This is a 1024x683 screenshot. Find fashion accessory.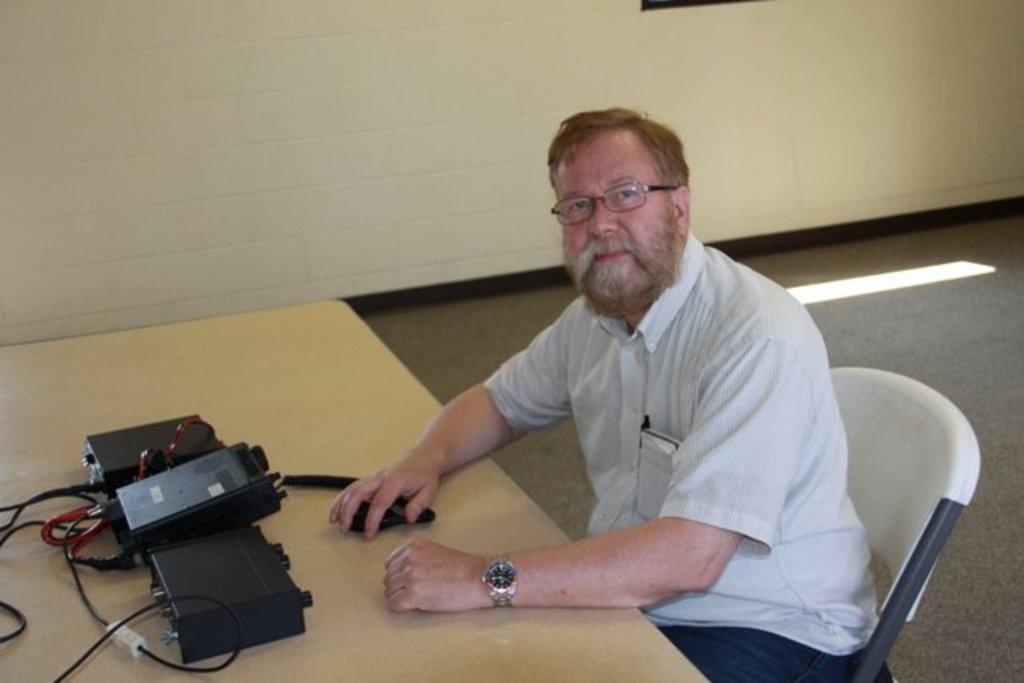
Bounding box: box(480, 552, 523, 613).
